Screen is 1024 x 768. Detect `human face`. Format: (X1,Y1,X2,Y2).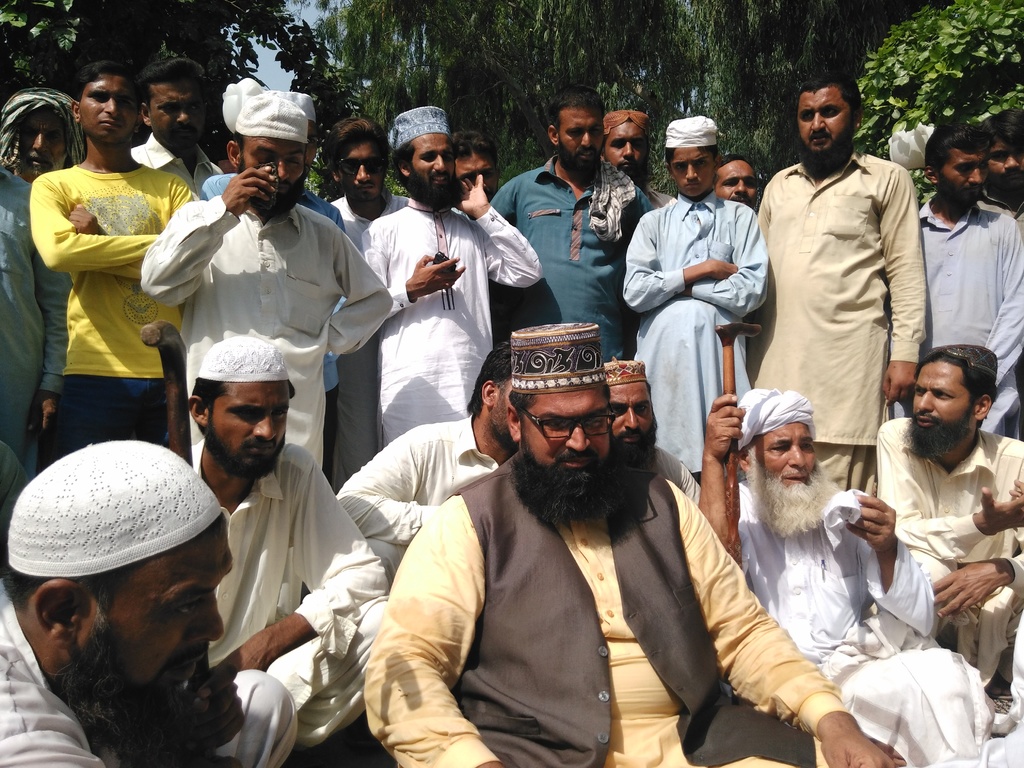
(717,159,759,209).
